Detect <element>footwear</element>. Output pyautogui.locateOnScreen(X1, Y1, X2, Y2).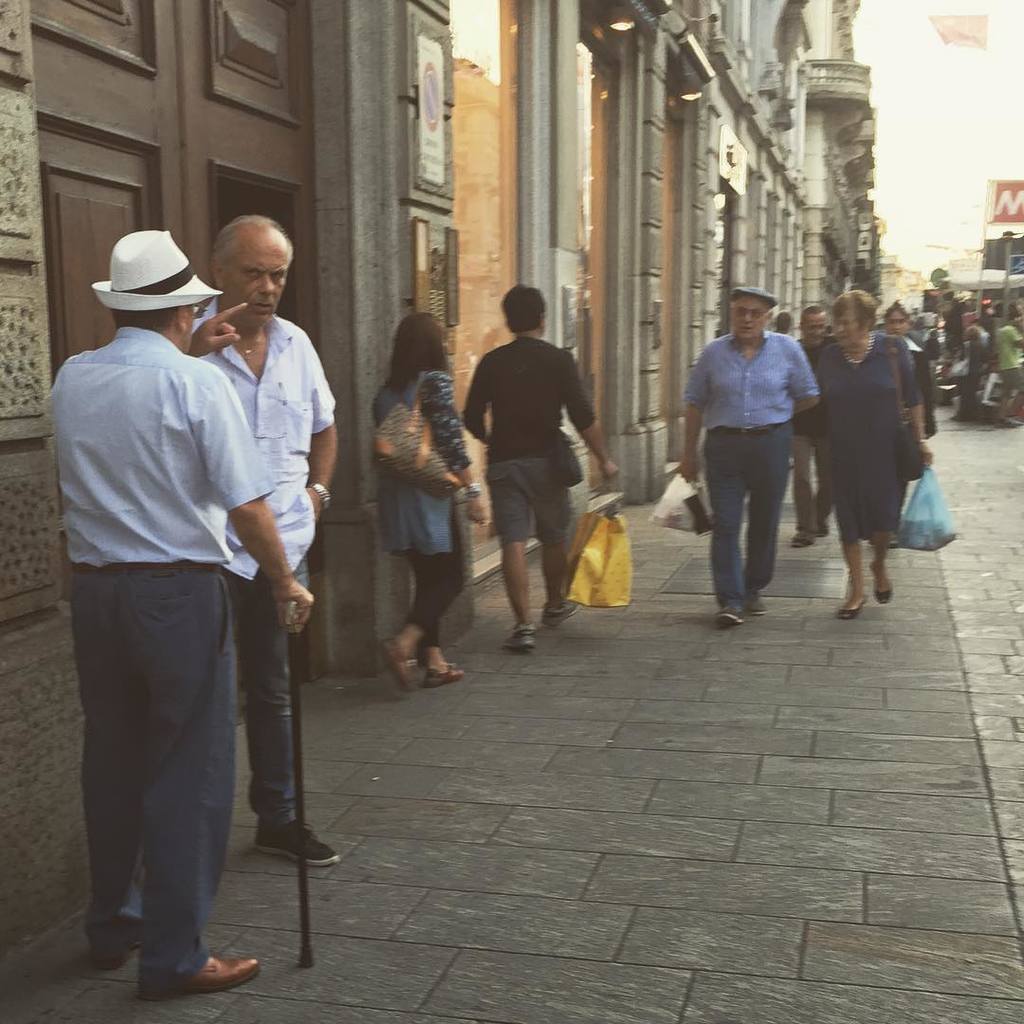
pyautogui.locateOnScreen(868, 559, 892, 603).
